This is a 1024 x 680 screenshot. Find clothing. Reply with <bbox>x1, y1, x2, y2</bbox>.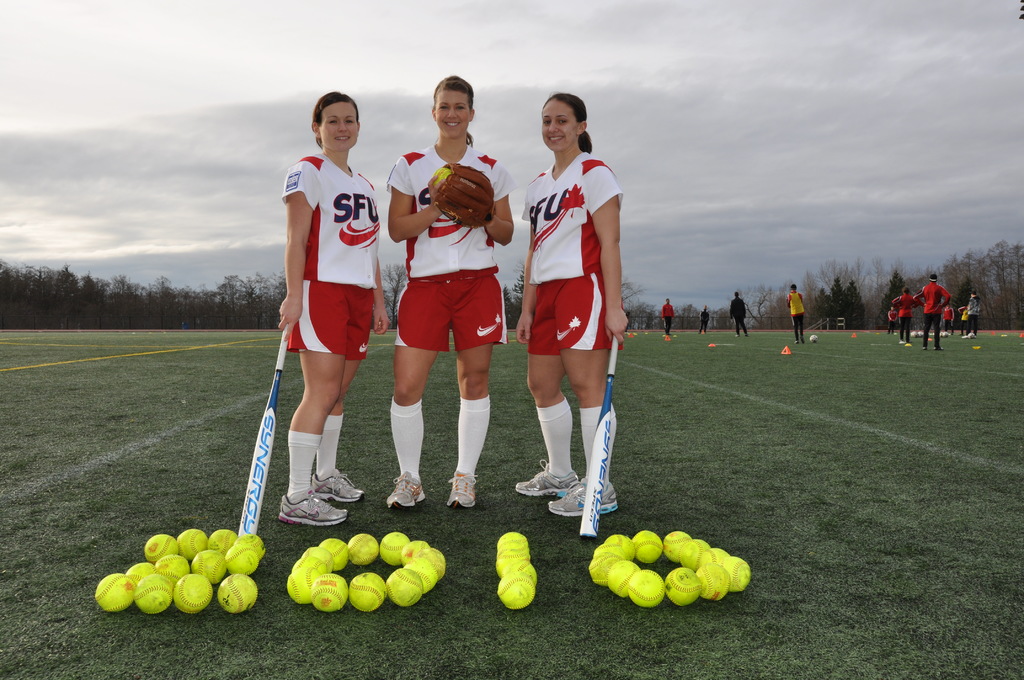
<bbox>660, 303, 673, 333</bbox>.
